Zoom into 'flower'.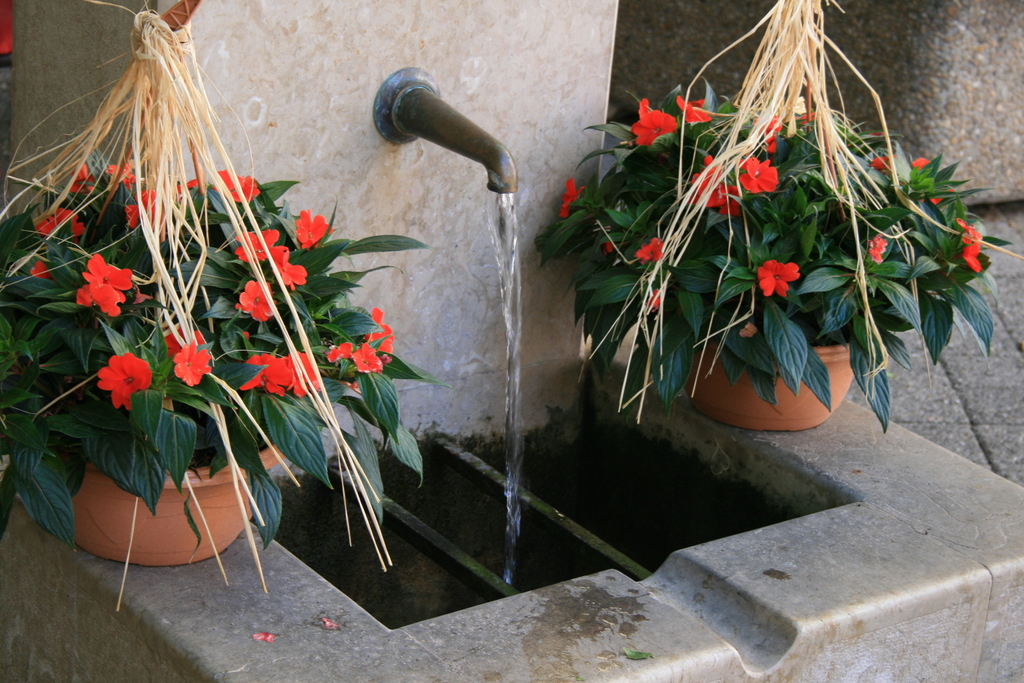
Zoom target: l=956, t=216, r=981, b=277.
